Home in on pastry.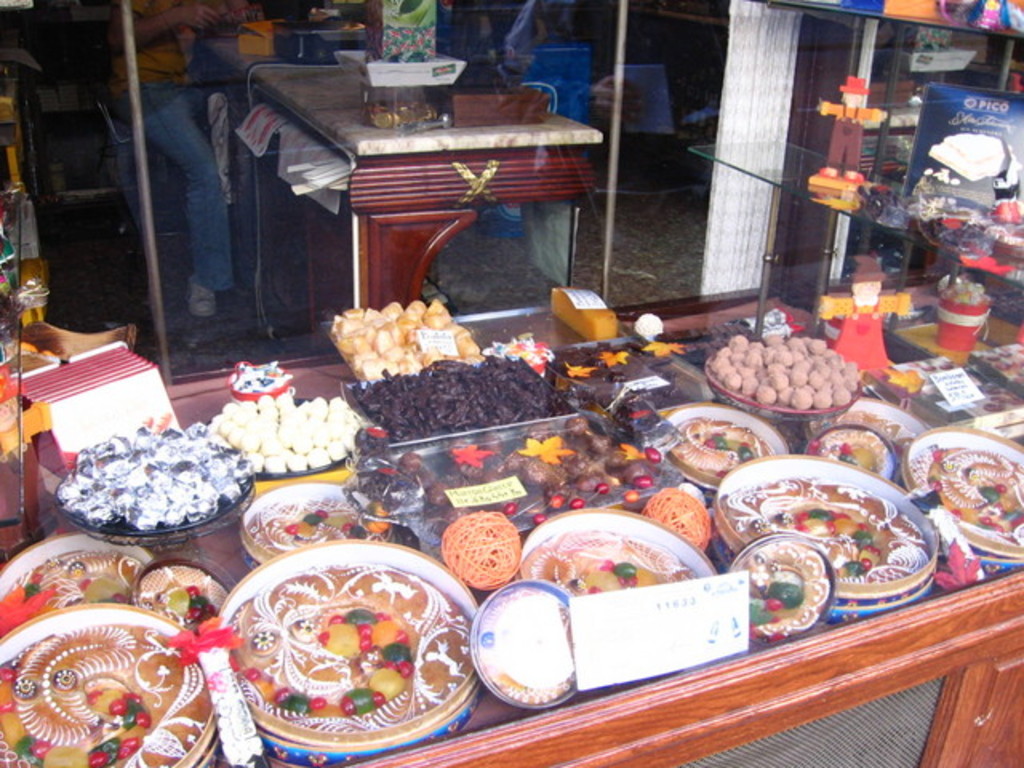
Homed in at bbox=[214, 555, 450, 750].
